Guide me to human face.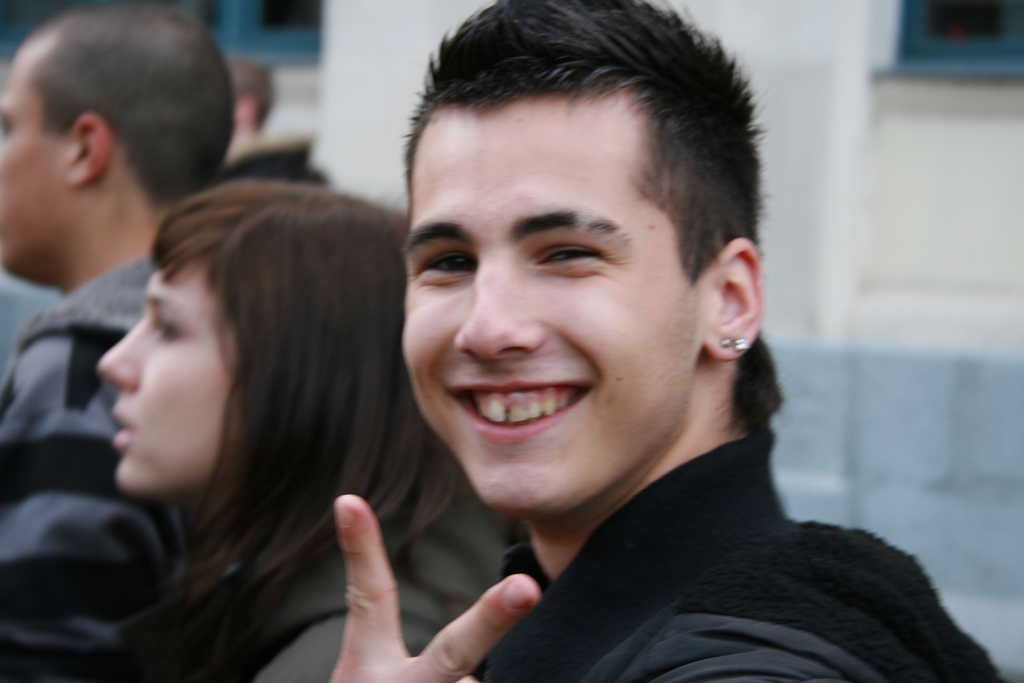
Guidance: [x1=403, y1=95, x2=700, y2=516].
